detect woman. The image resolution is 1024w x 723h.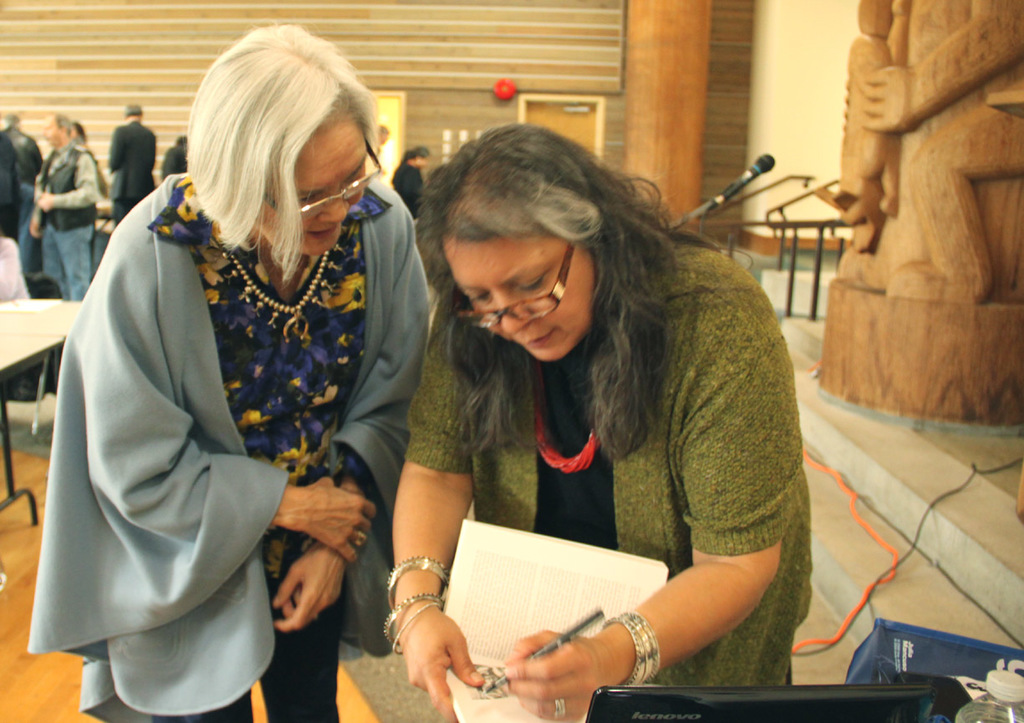
<box>33,18,440,722</box>.
